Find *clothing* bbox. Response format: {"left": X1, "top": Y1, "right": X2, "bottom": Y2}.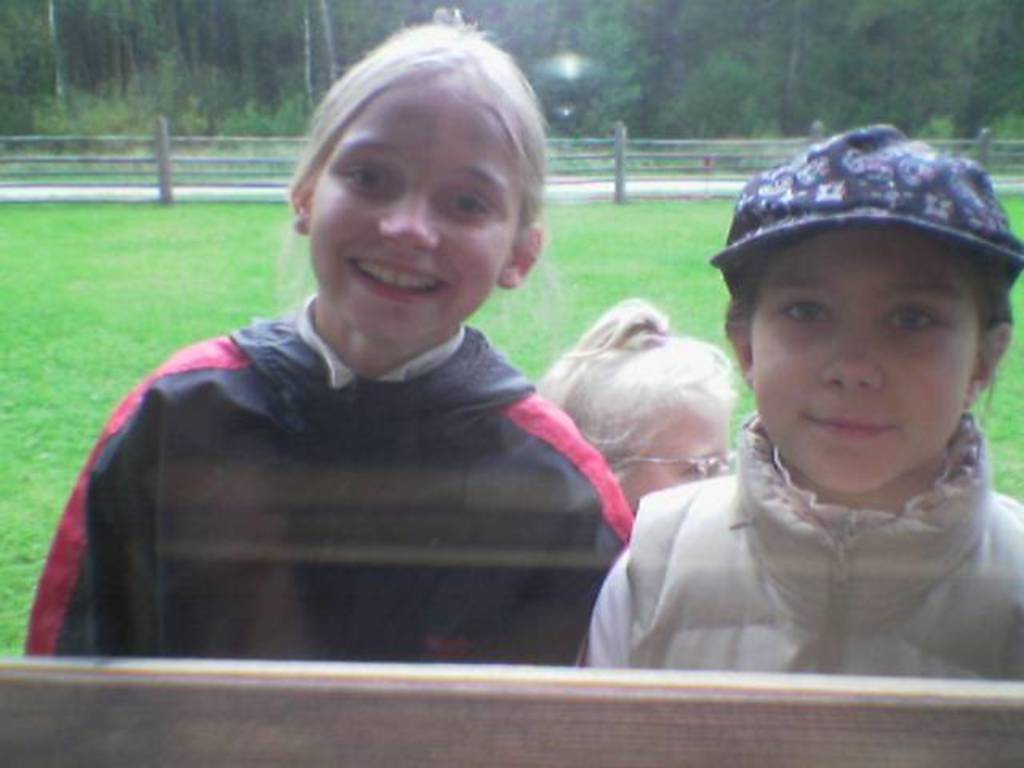
{"left": 587, "top": 408, "right": 1013, "bottom": 683}.
